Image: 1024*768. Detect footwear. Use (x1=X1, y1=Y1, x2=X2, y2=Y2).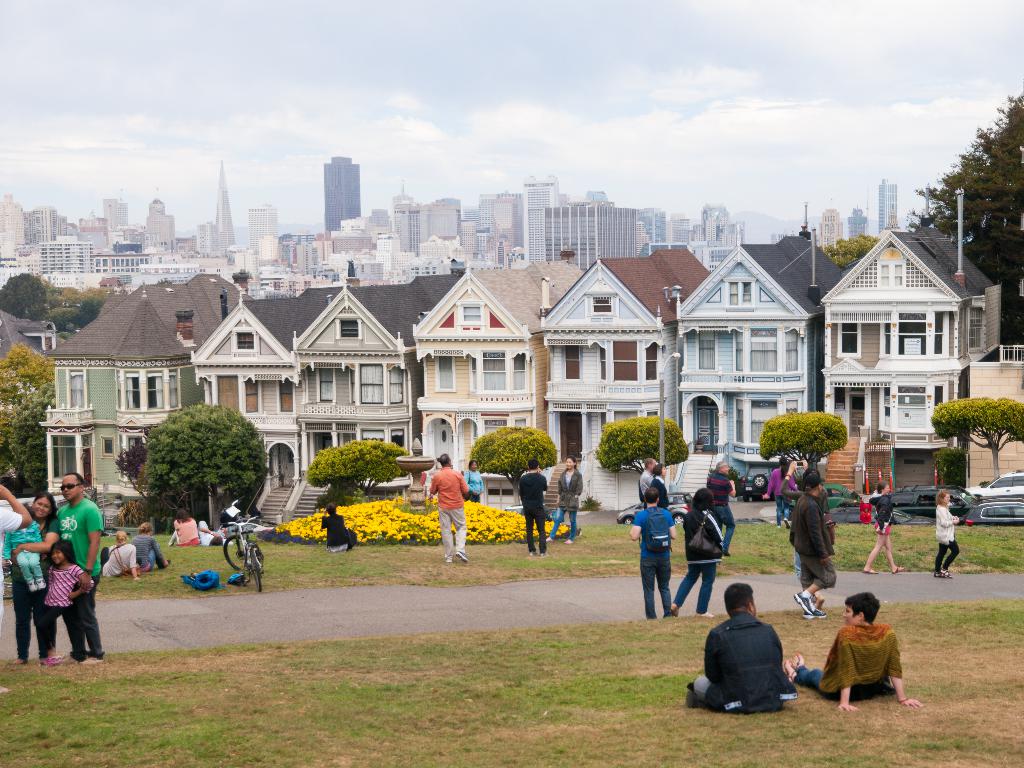
(x1=864, y1=565, x2=880, y2=575).
